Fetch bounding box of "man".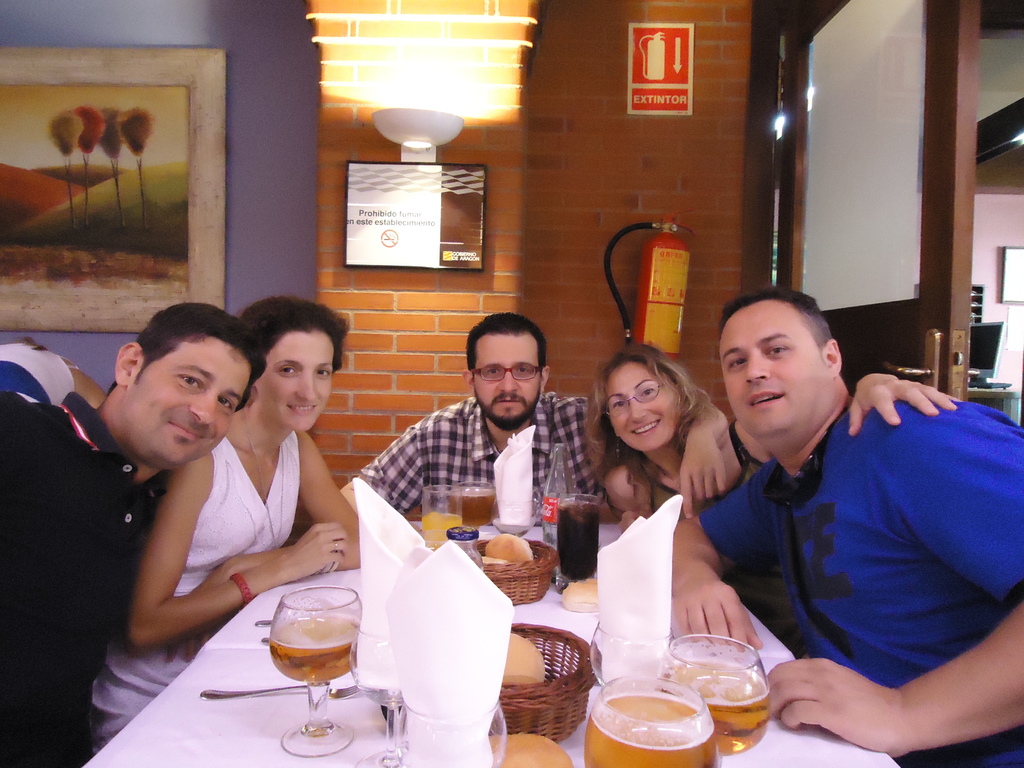
Bbox: 673, 294, 1002, 732.
